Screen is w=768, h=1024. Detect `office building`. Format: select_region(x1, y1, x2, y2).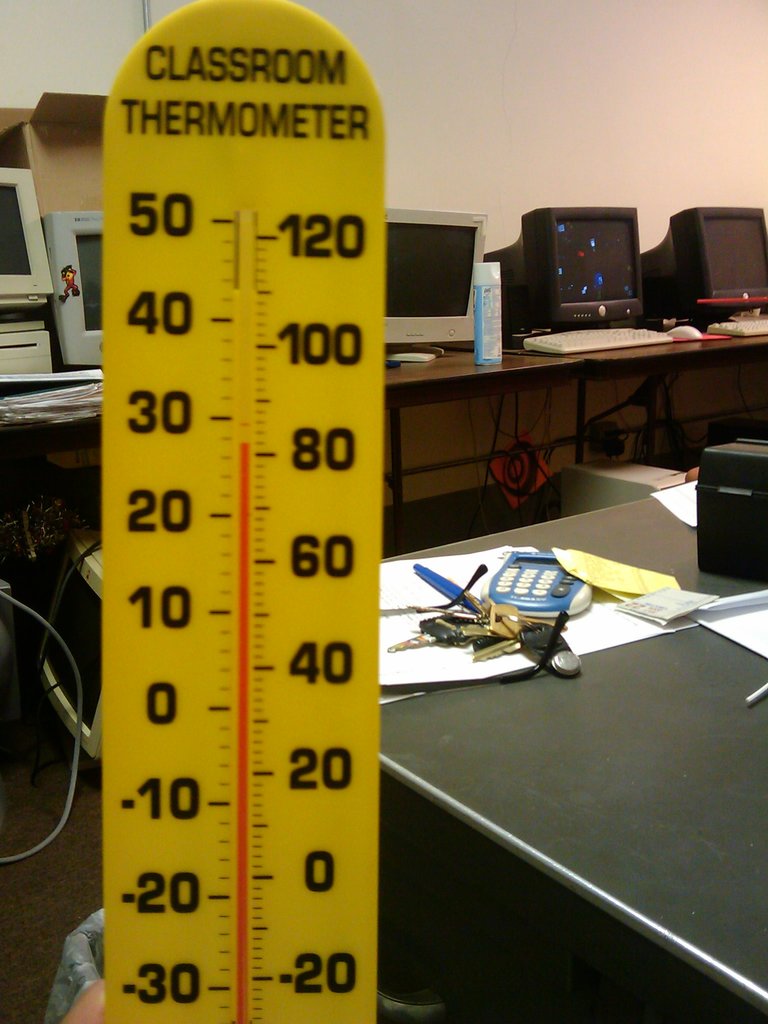
select_region(0, 0, 767, 1023).
